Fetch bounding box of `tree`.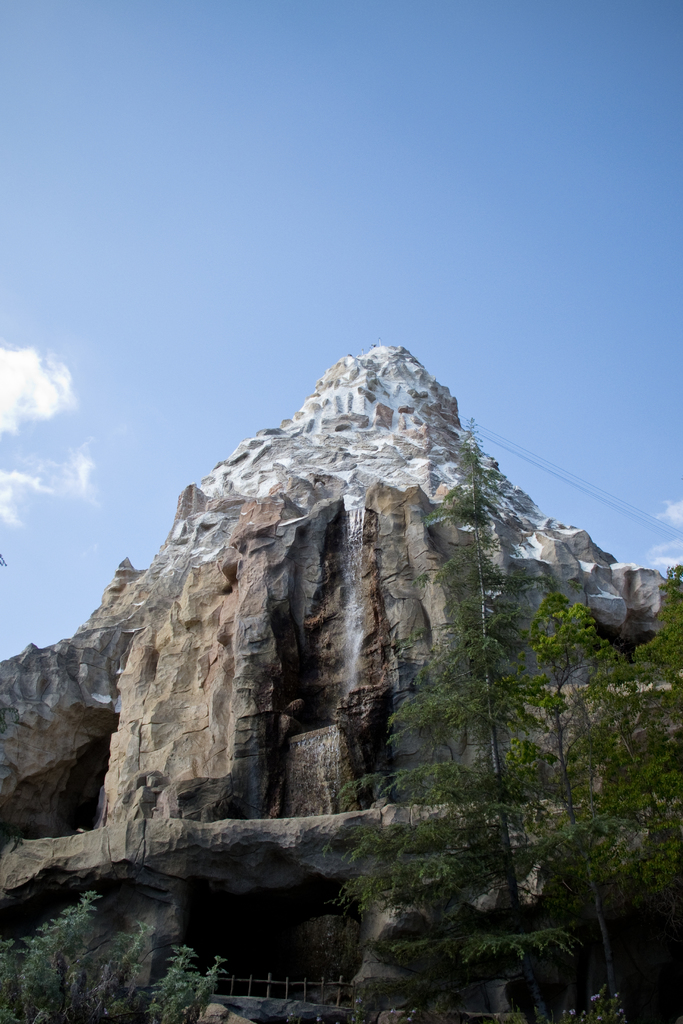
Bbox: <region>358, 499, 643, 961</region>.
